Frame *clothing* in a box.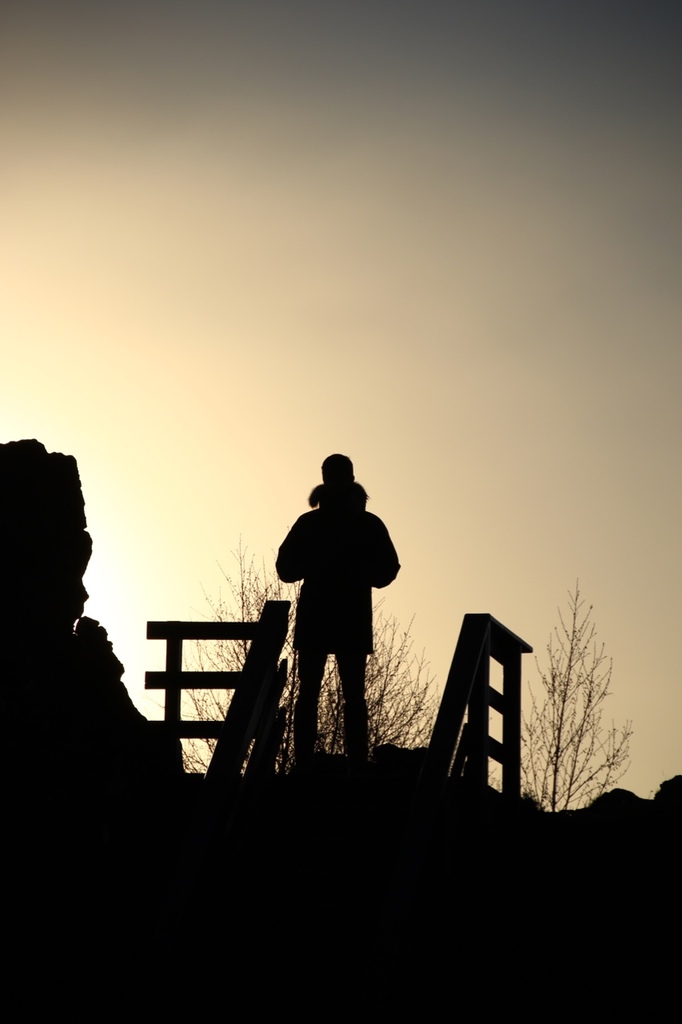
region(270, 446, 402, 715).
